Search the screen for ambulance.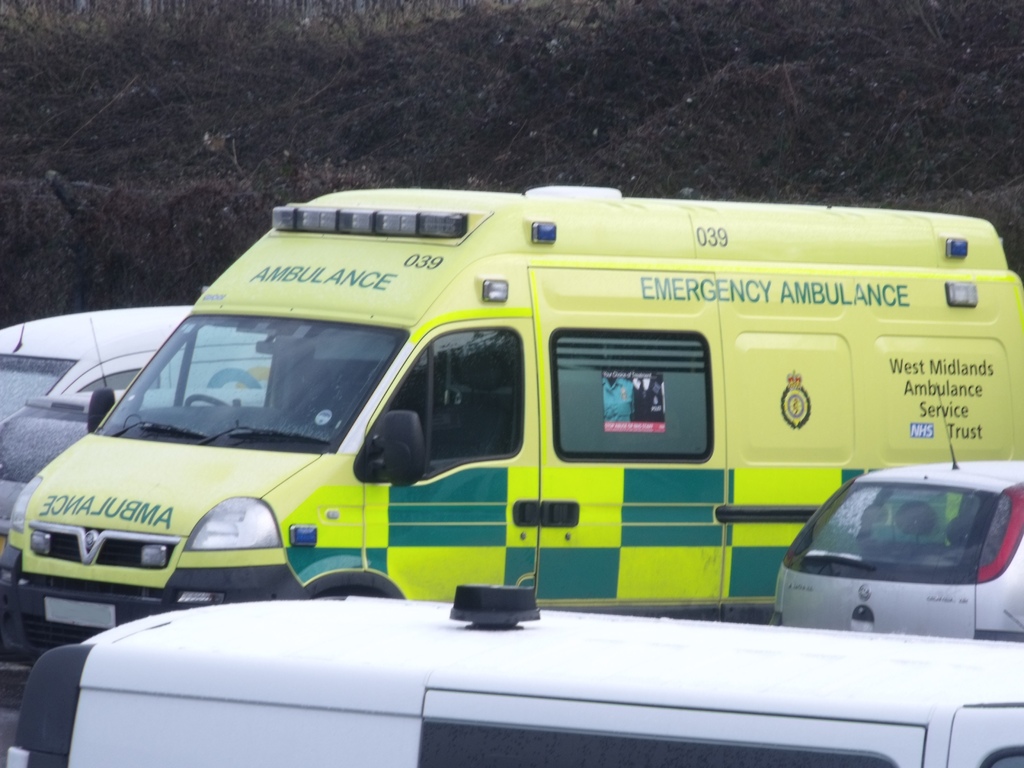
Found at (2,187,1023,664).
